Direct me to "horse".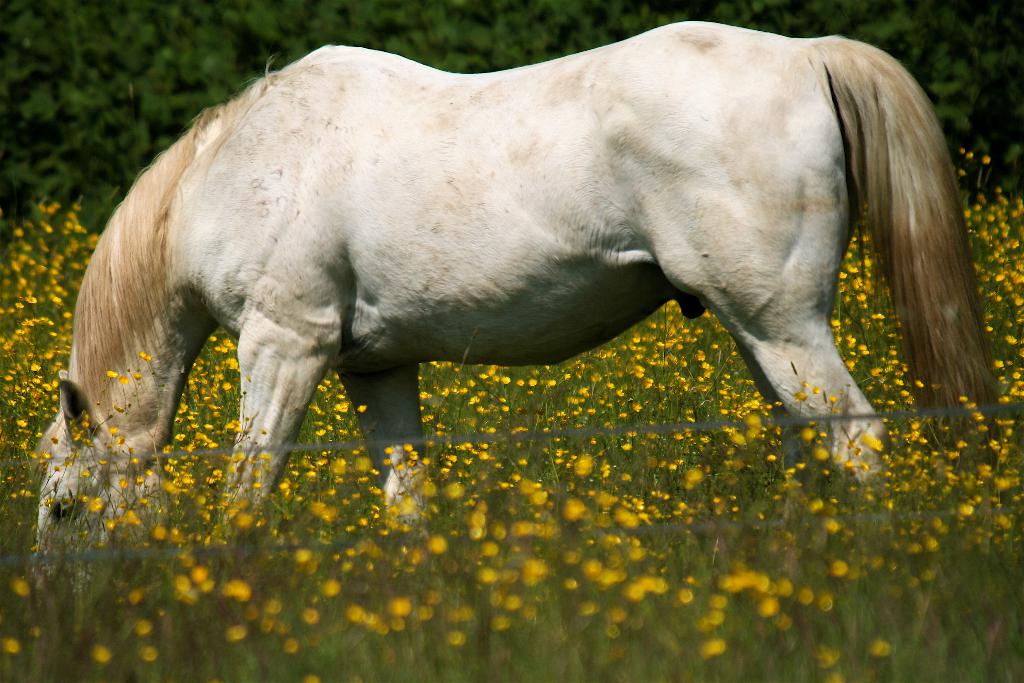
Direction: (x1=33, y1=18, x2=1002, y2=550).
